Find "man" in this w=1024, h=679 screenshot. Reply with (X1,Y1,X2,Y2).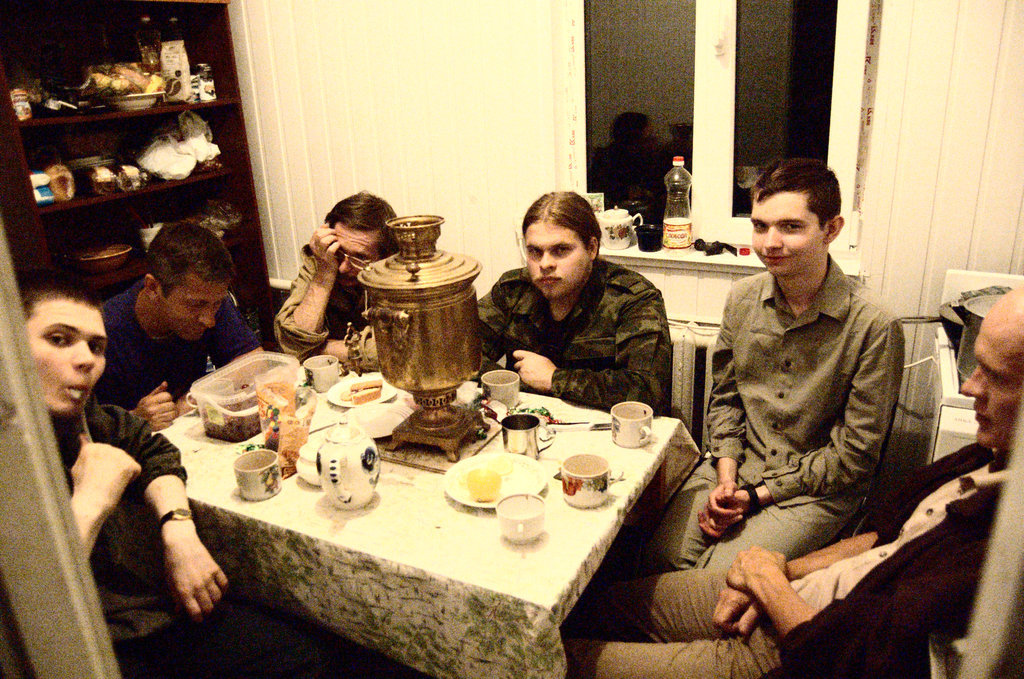
(559,280,1023,678).
